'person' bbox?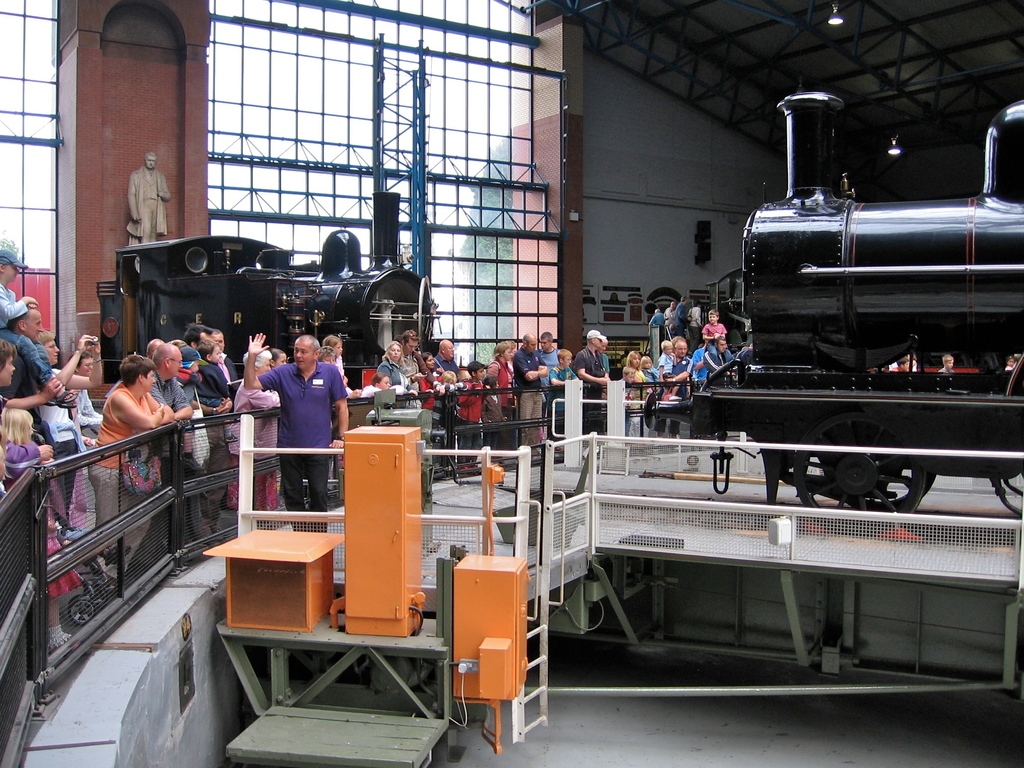
bbox(436, 341, 459, 376)
